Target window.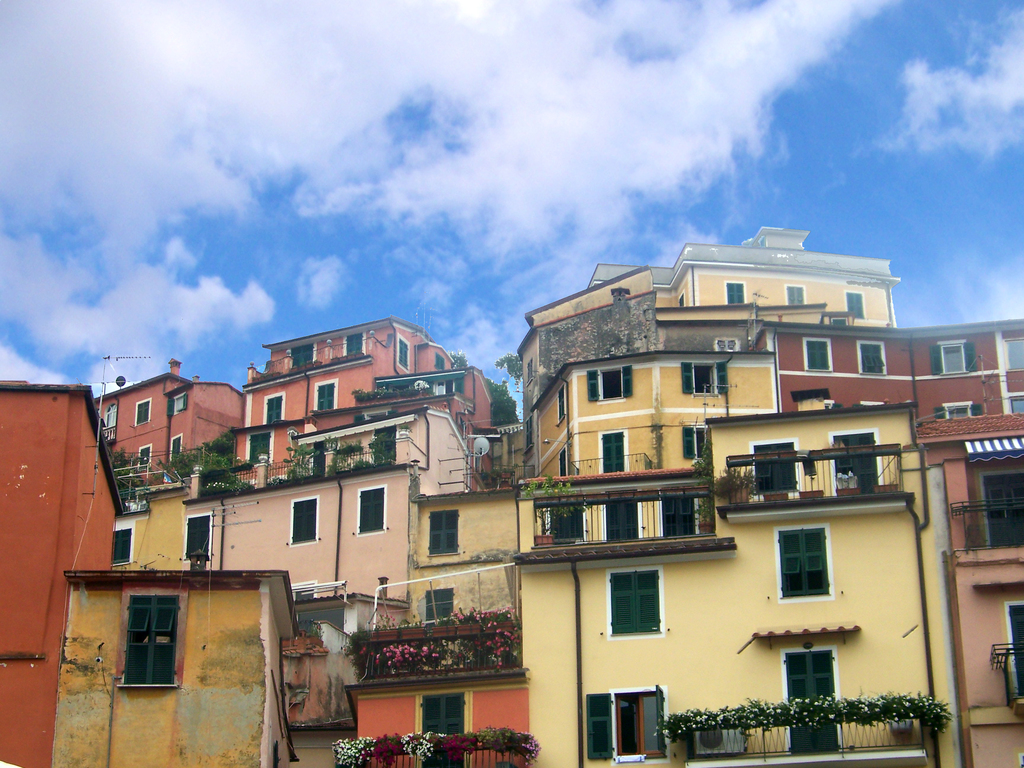
Target region: {"x1": 844, "y1": 292, "x2": 863, "y2": 317}.
